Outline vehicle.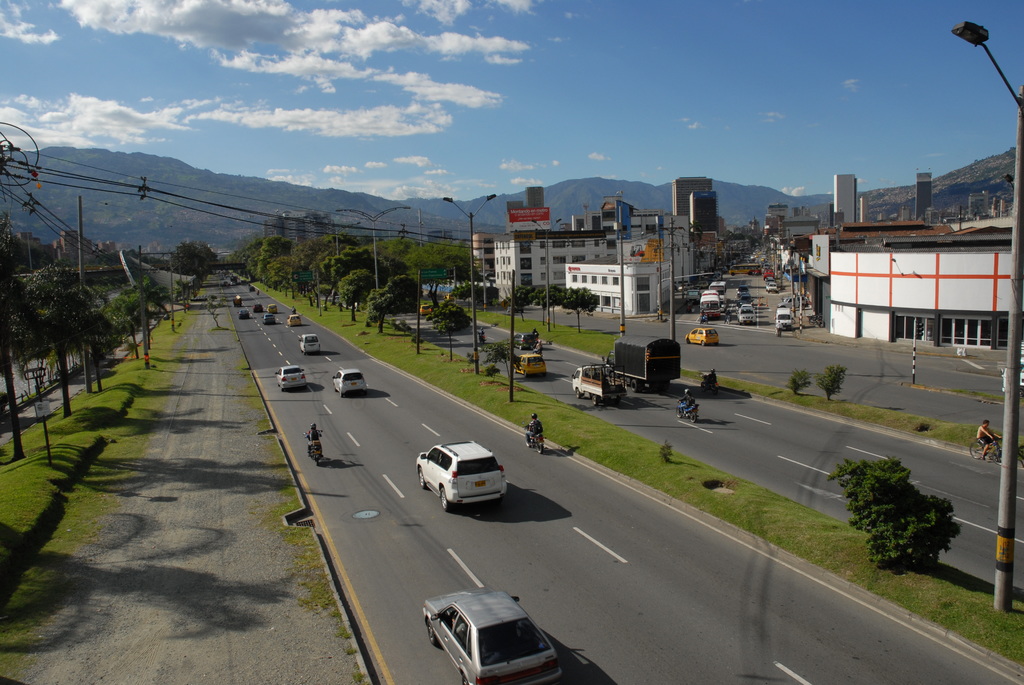
Outline: 774/304/790/335.
